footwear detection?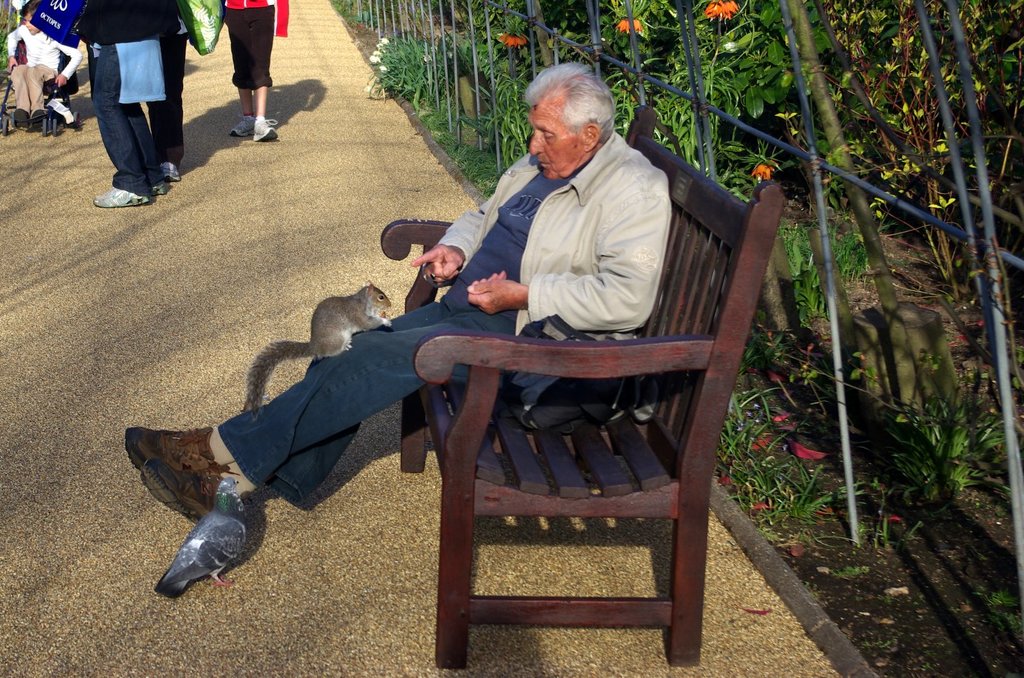
crop(28, 106, 49, 121)
